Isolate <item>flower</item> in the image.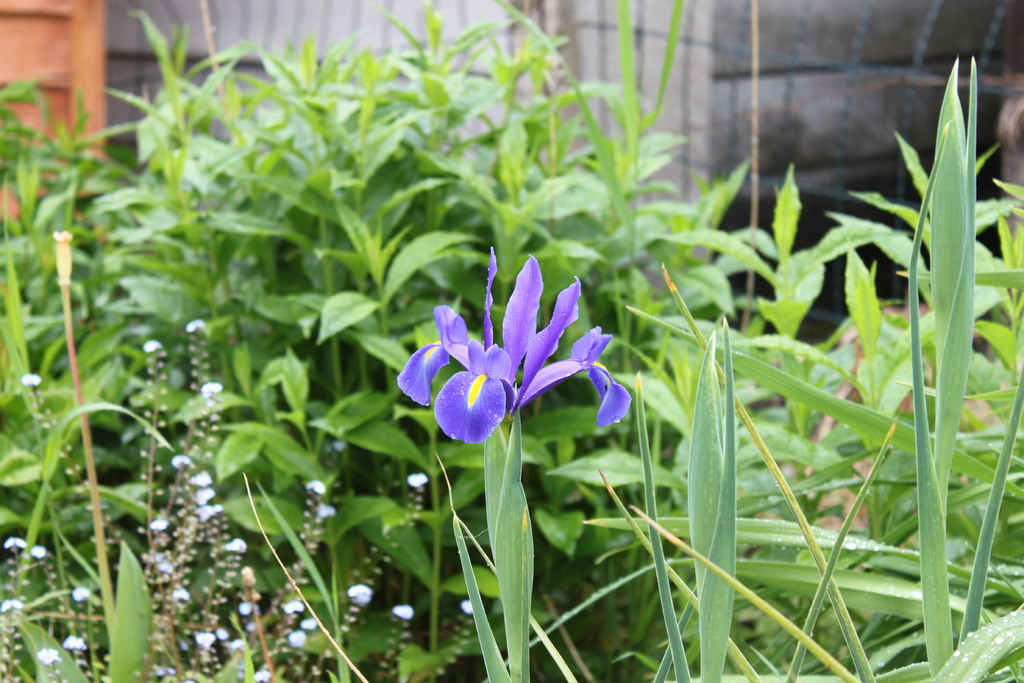
Isolated region: 188, 320, 204, 331.
